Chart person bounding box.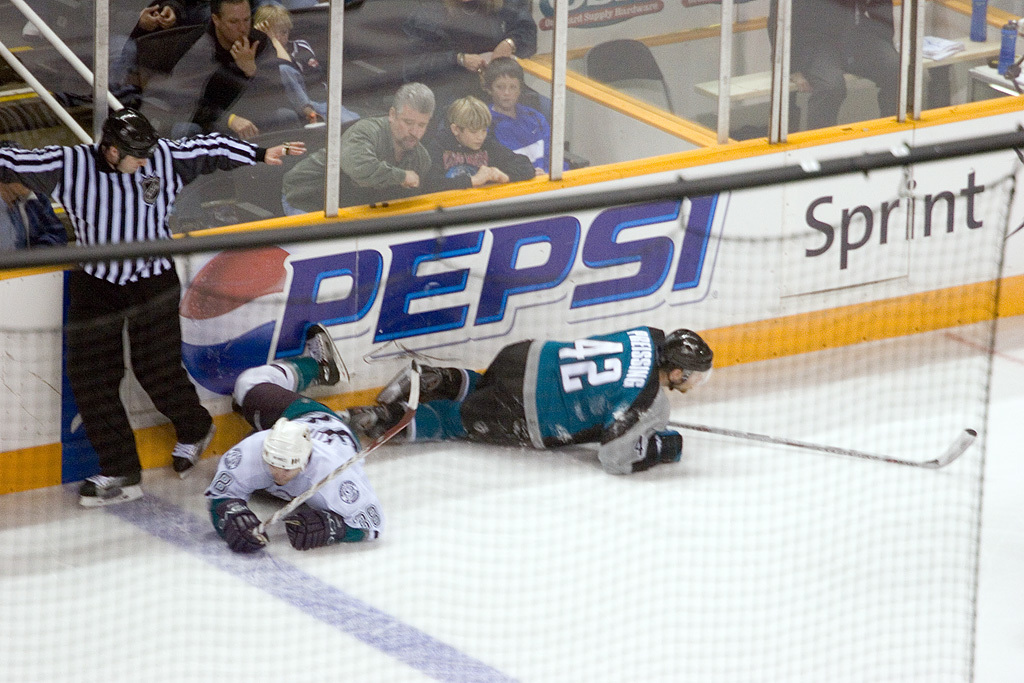
Charted: <region>765, 0, 908, 127</region>.
